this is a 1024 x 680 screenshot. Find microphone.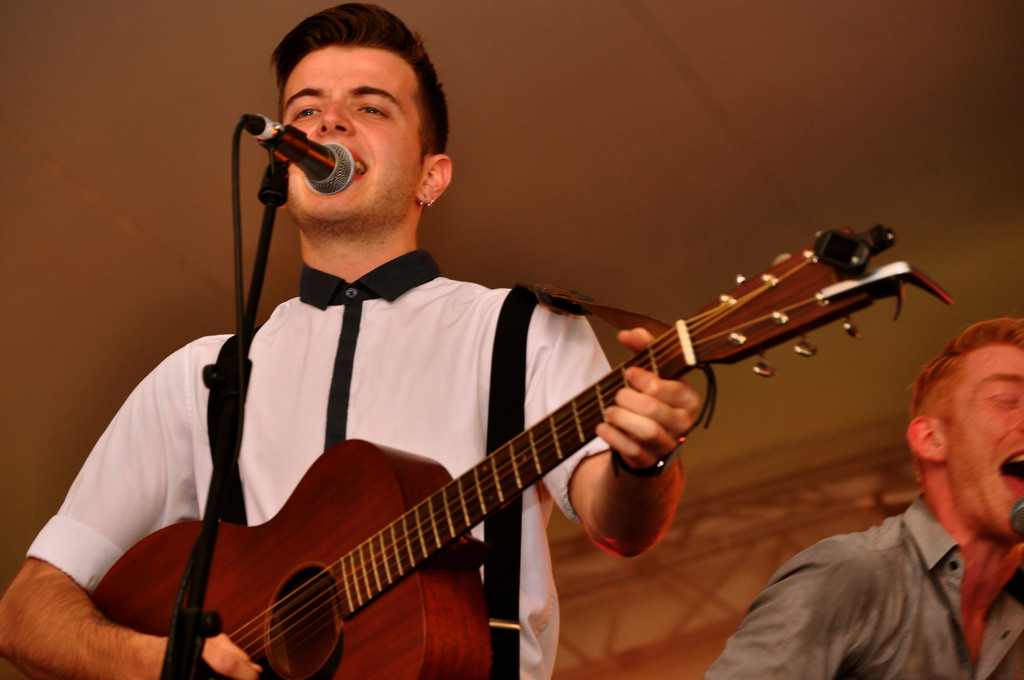
Bounding box: 1007/494/1023/535.
